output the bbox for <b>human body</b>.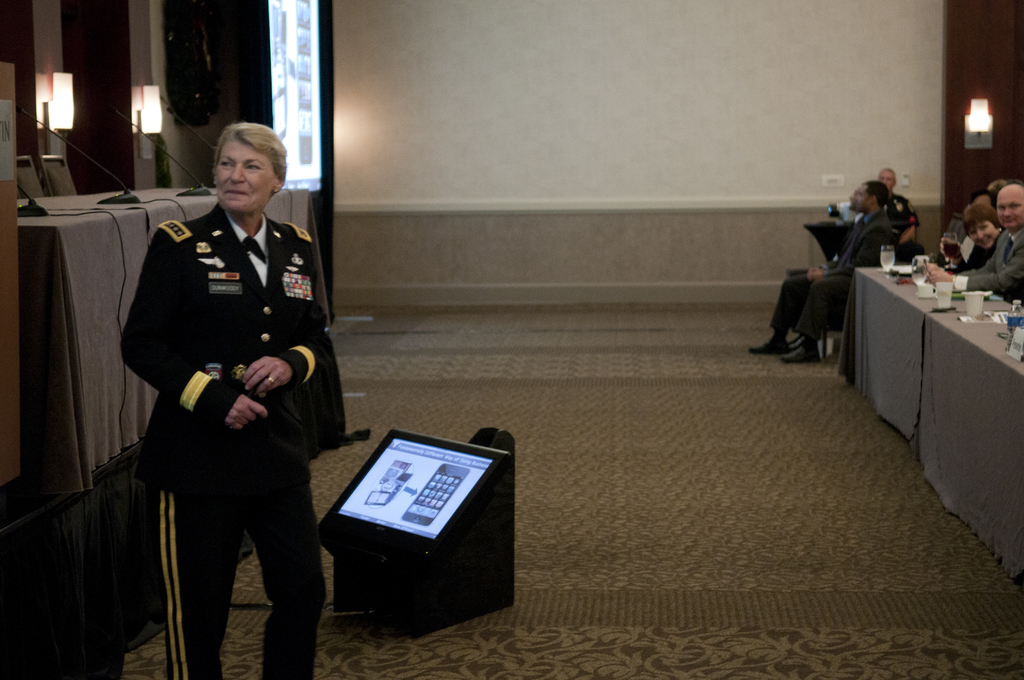
<bbox>924, 231, 1003, 273</bbox>.
